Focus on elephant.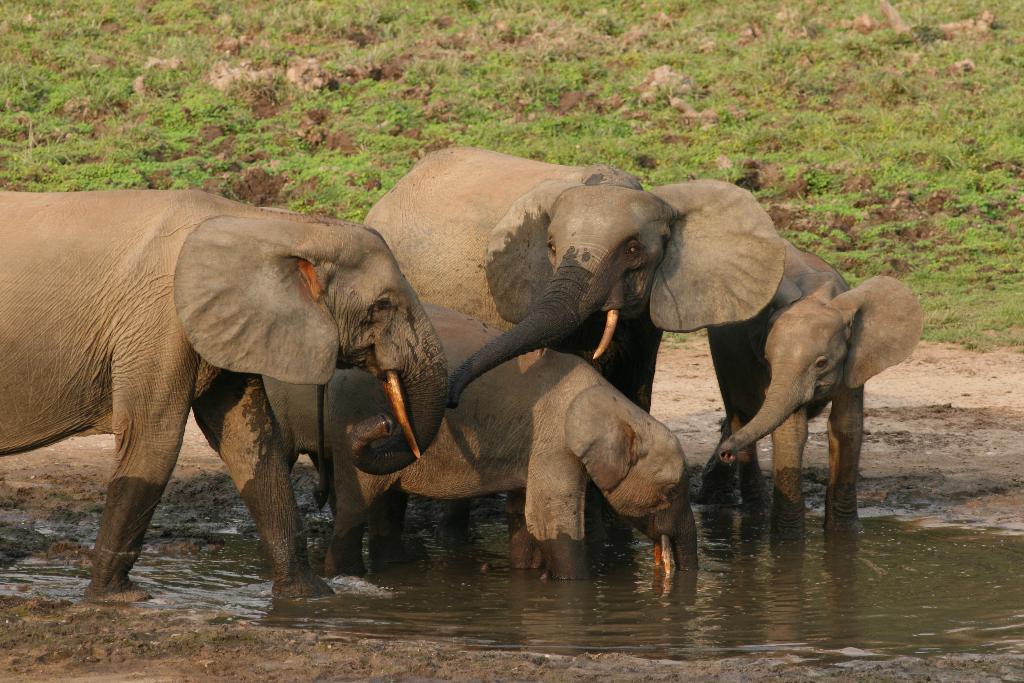
Focused at detection(698, 185, 936, 512).
